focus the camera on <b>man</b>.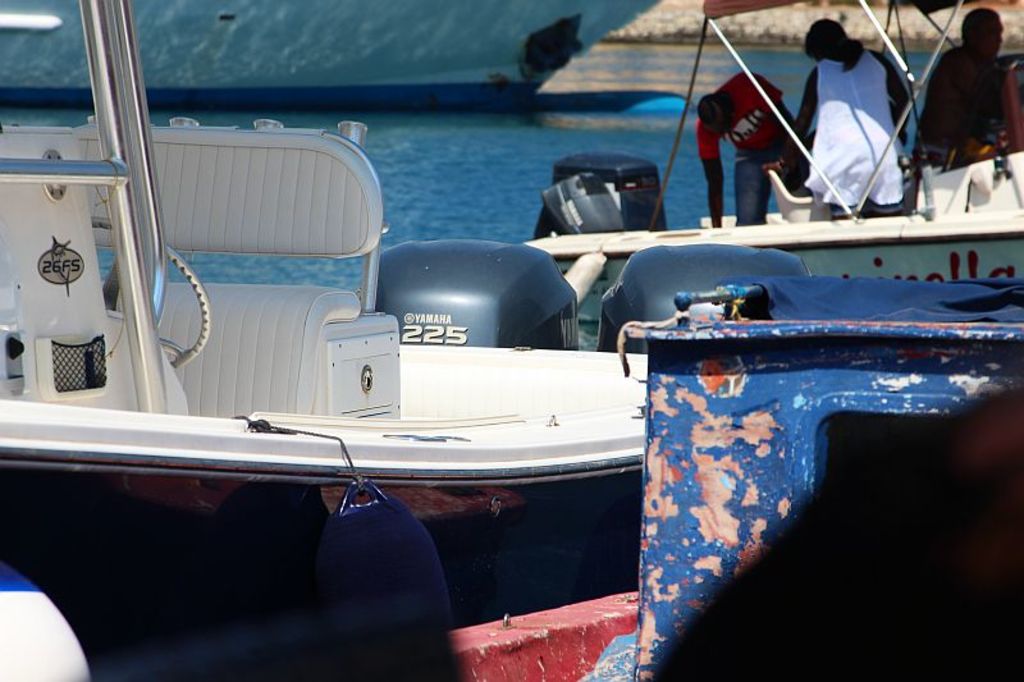
Focus region: {"left": 923, "top": 5, "right": 1020, "bottom": 166}.
